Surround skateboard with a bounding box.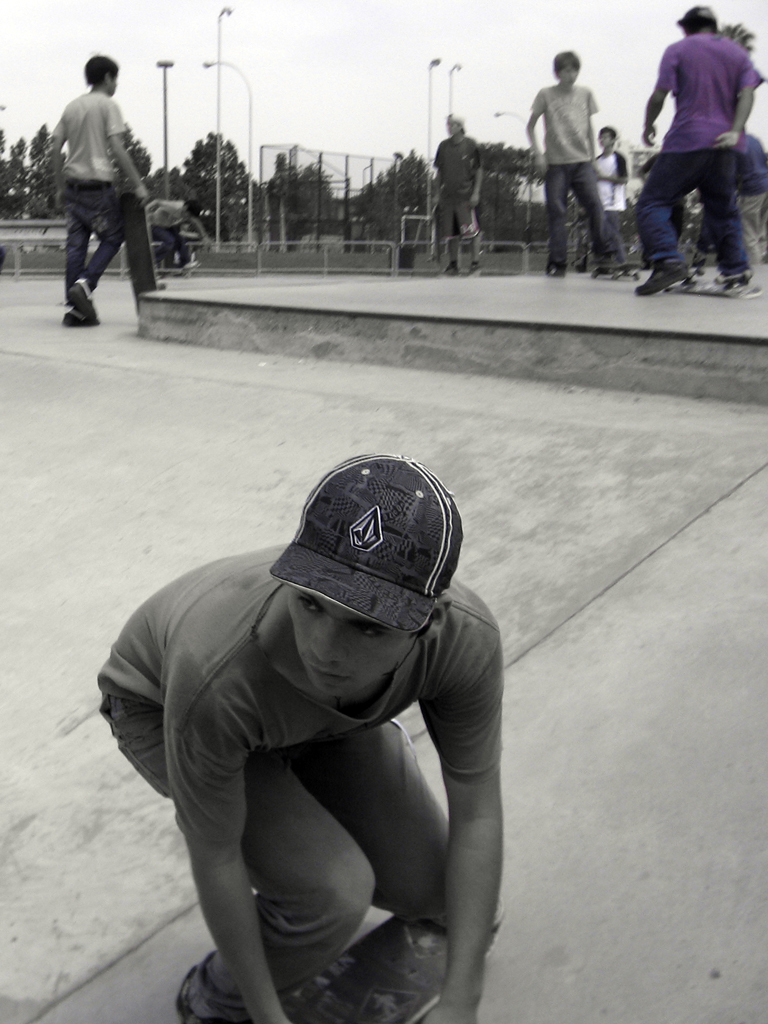
bbox=(664, 271, 763, 305).
